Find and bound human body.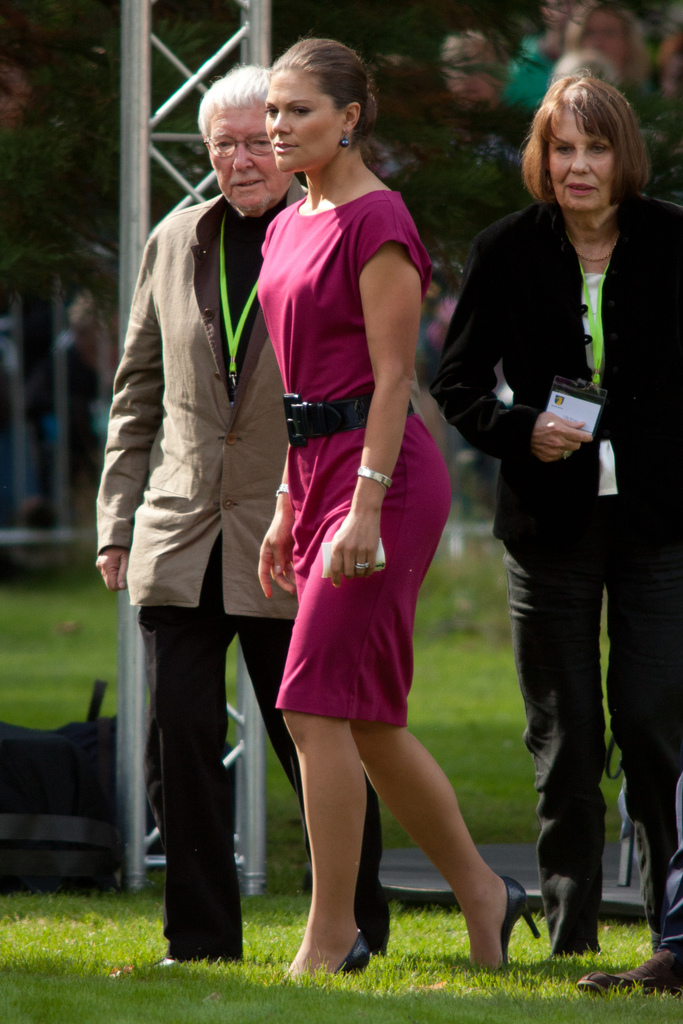
Bound: Rect(422, 69, 682, 972).
